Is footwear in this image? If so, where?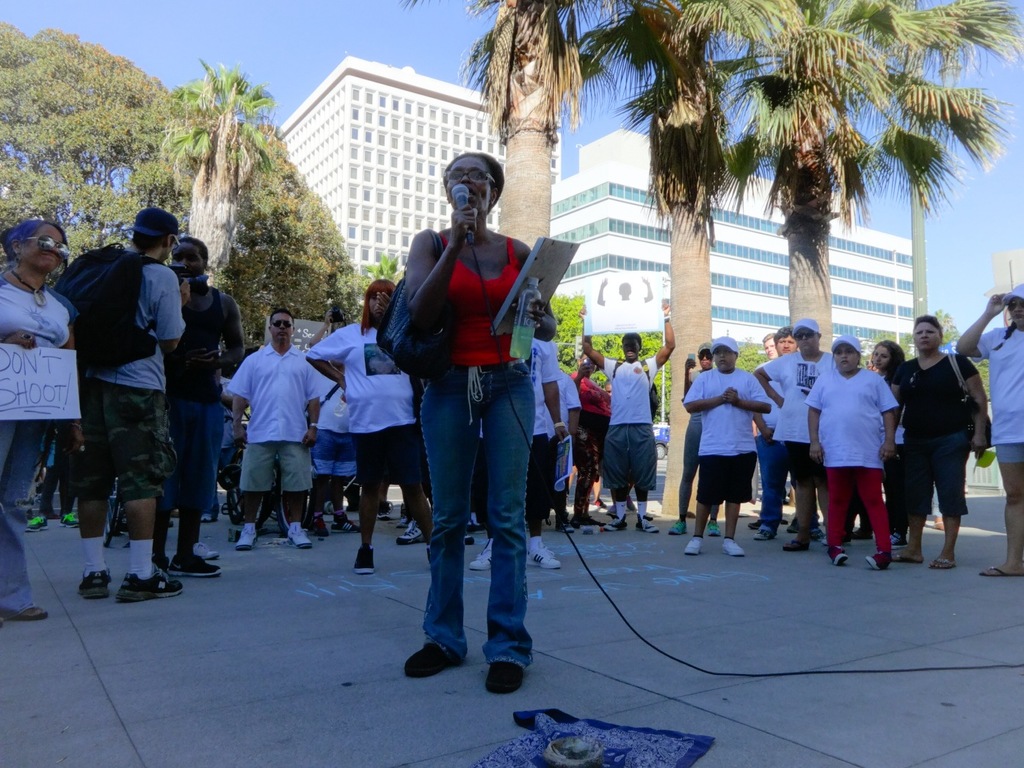
Yes, at [890,558,920,561].
